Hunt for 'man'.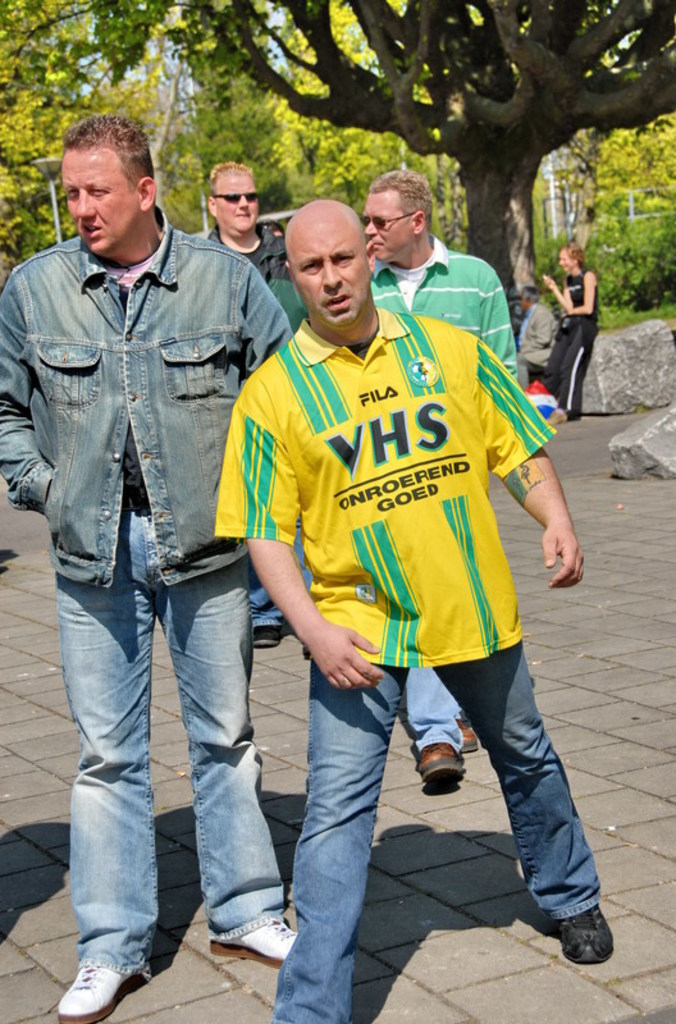
Hunted down at {"left": 187, "top": 155, "right": 296, "bottom": 648}.
